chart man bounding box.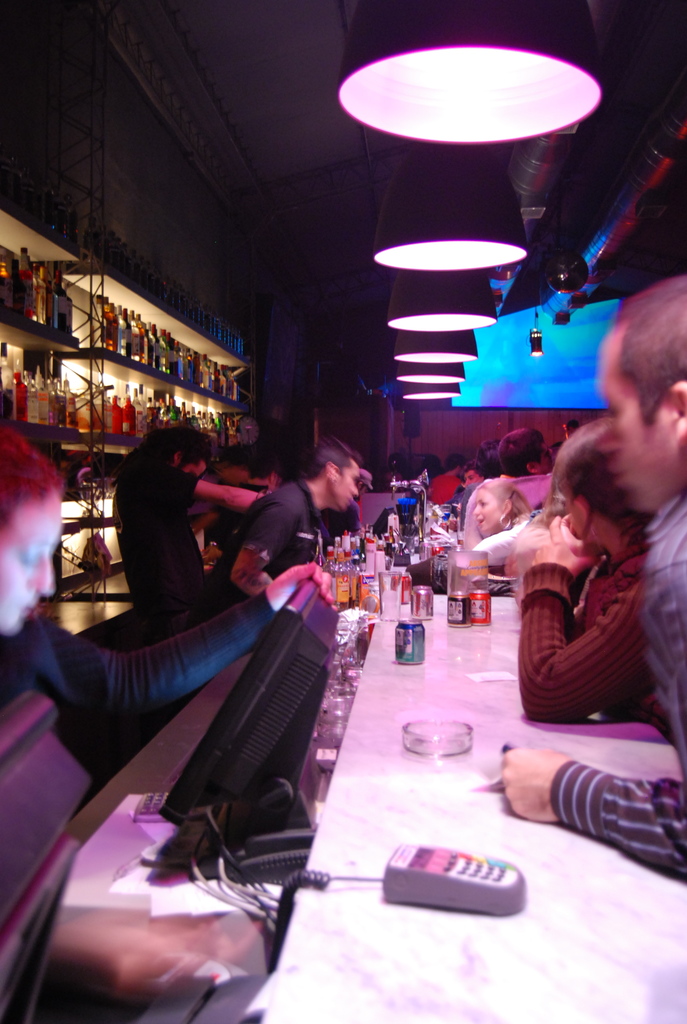
Charted: <bbox>217, 452, 281, 552</bbox>.
